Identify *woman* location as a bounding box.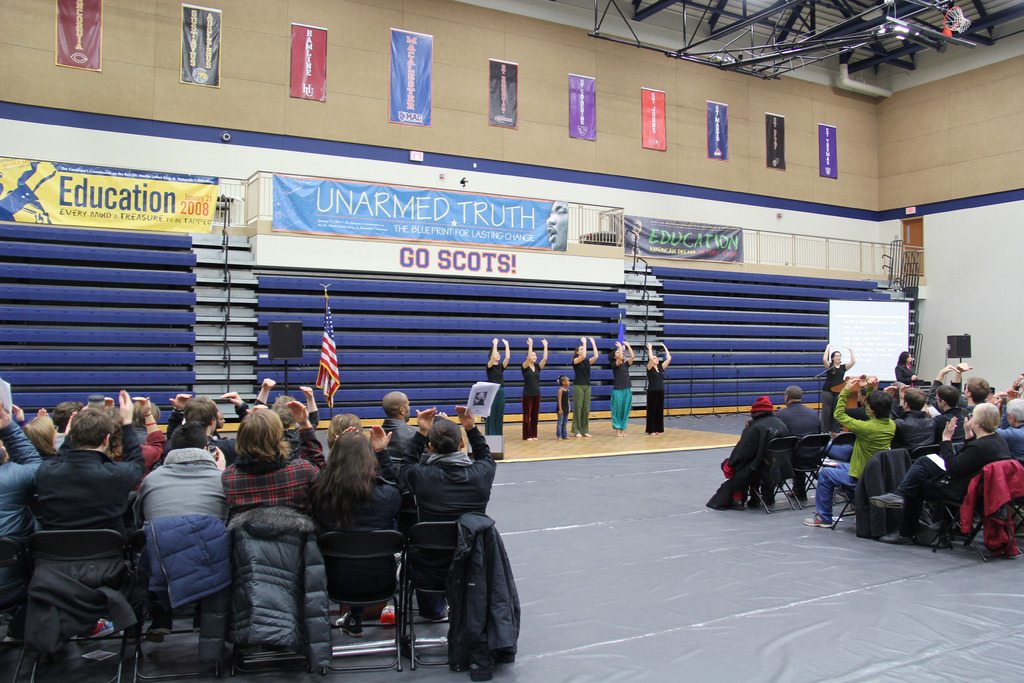
rect(643, 340, 671, 436).
